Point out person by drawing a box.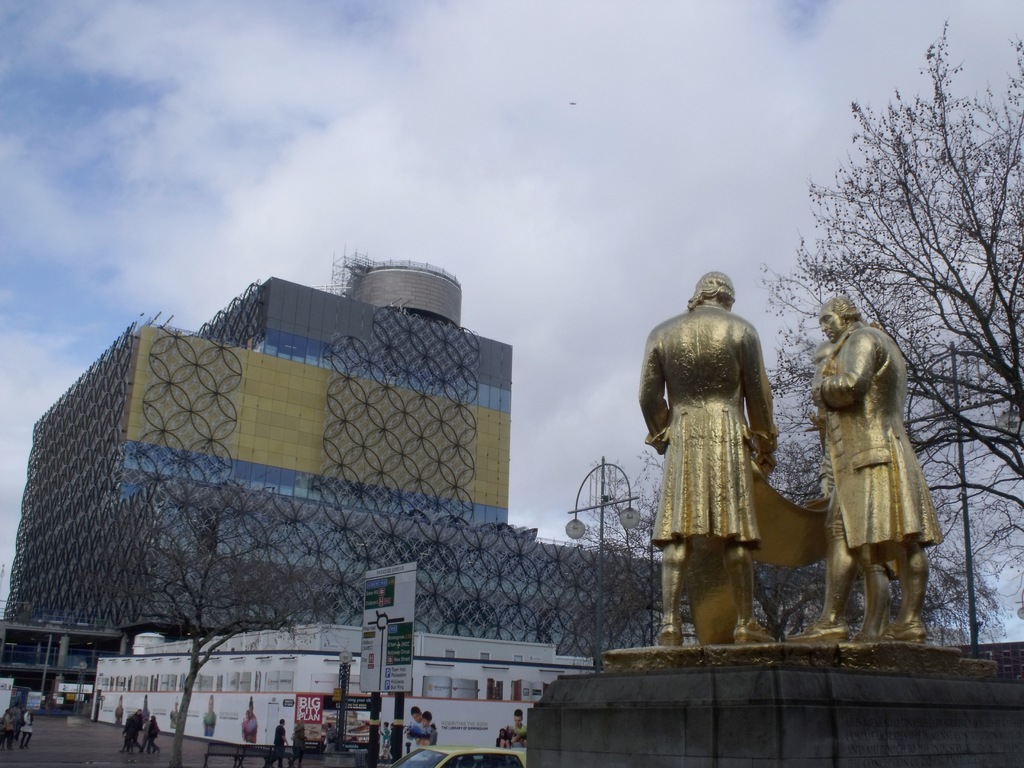
x1=287 y1=717 x2=306 y2=767.
